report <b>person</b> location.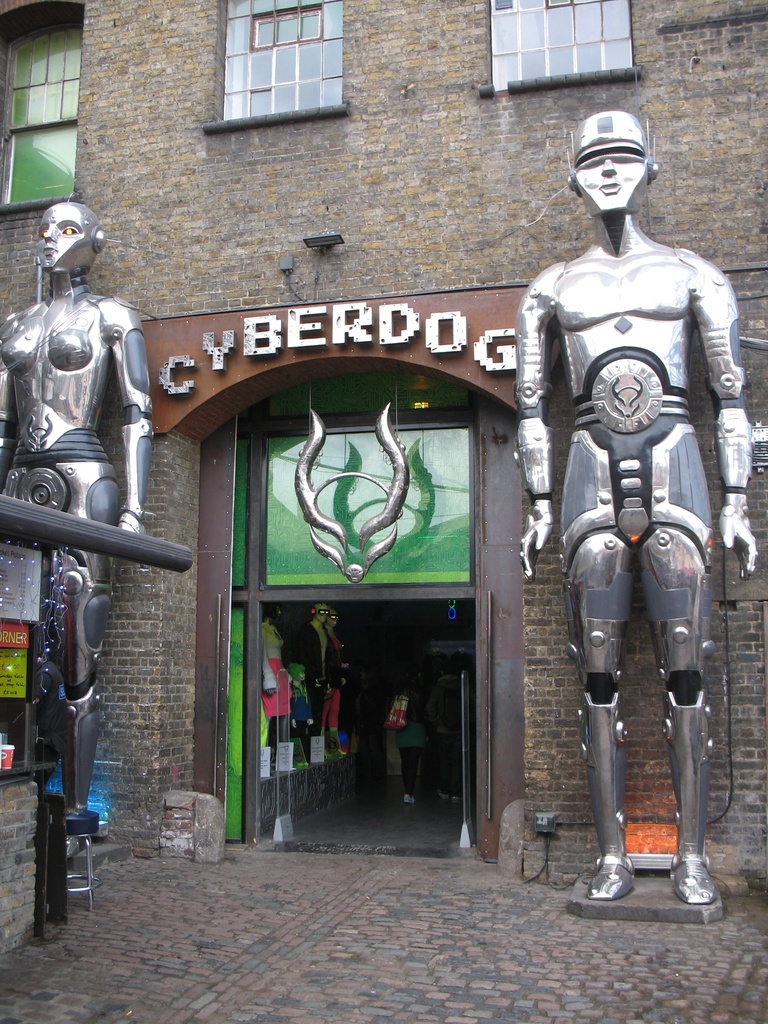
Report: [0,202,154,851].
